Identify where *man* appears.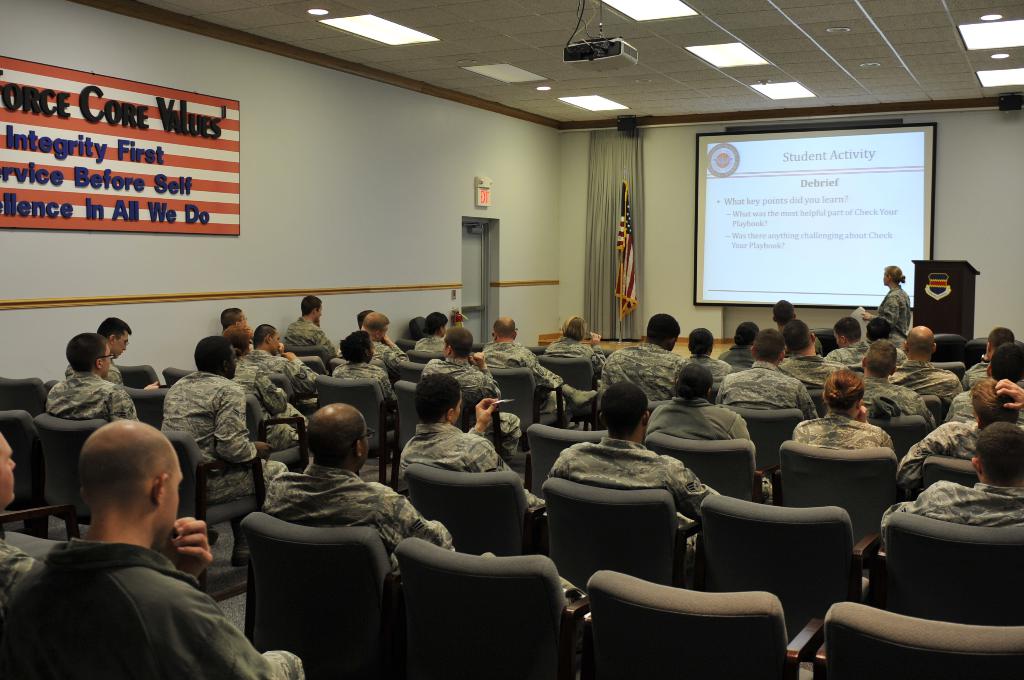
Appears at left=47, top=332, right=141, bottom=418.
